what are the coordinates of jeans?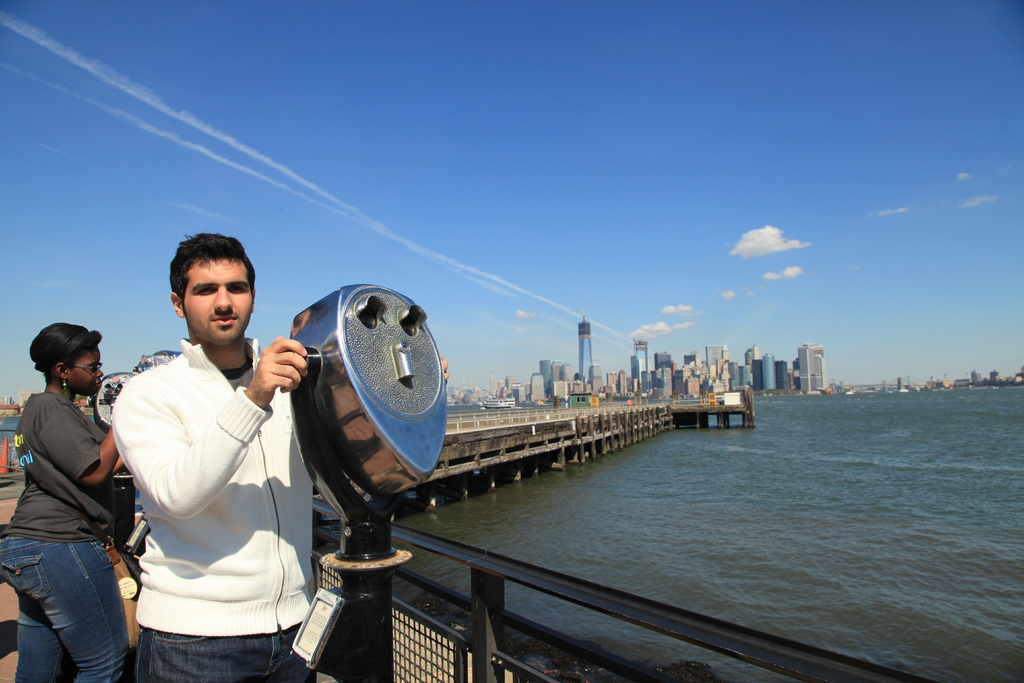
<region>13, 534, 125, 682</region>.
